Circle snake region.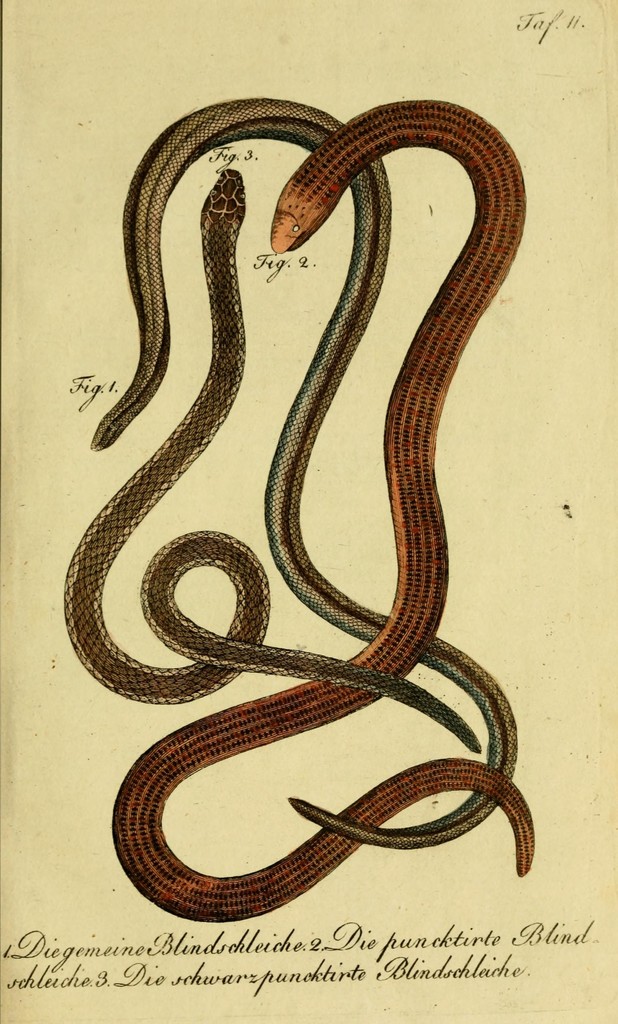
Region: 56 164 487 844.
